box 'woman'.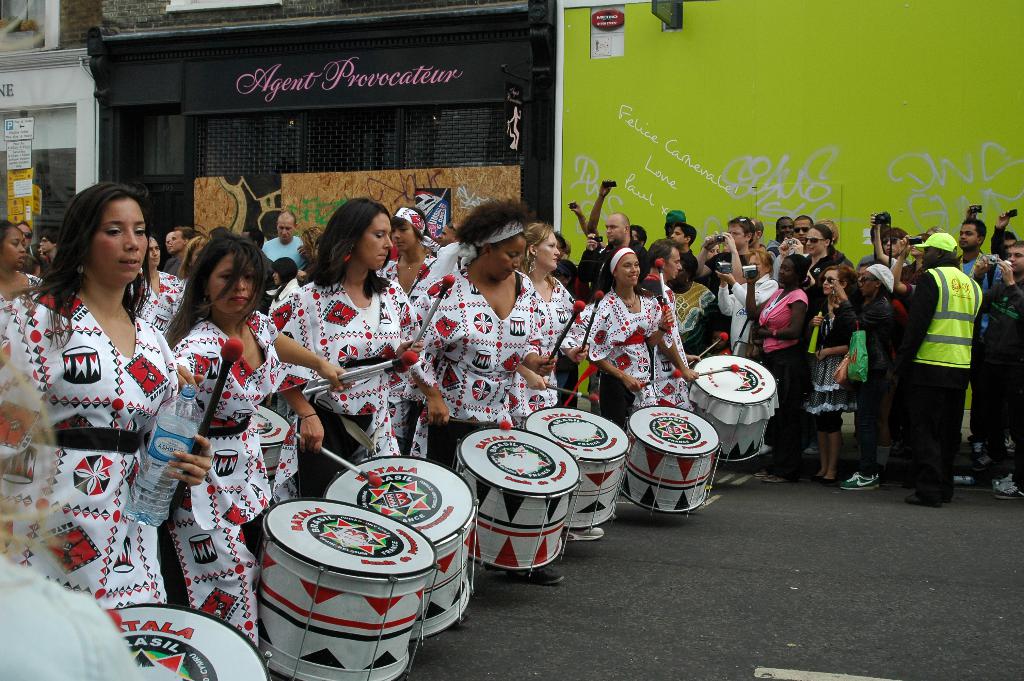
270, 197, 423, 498.
